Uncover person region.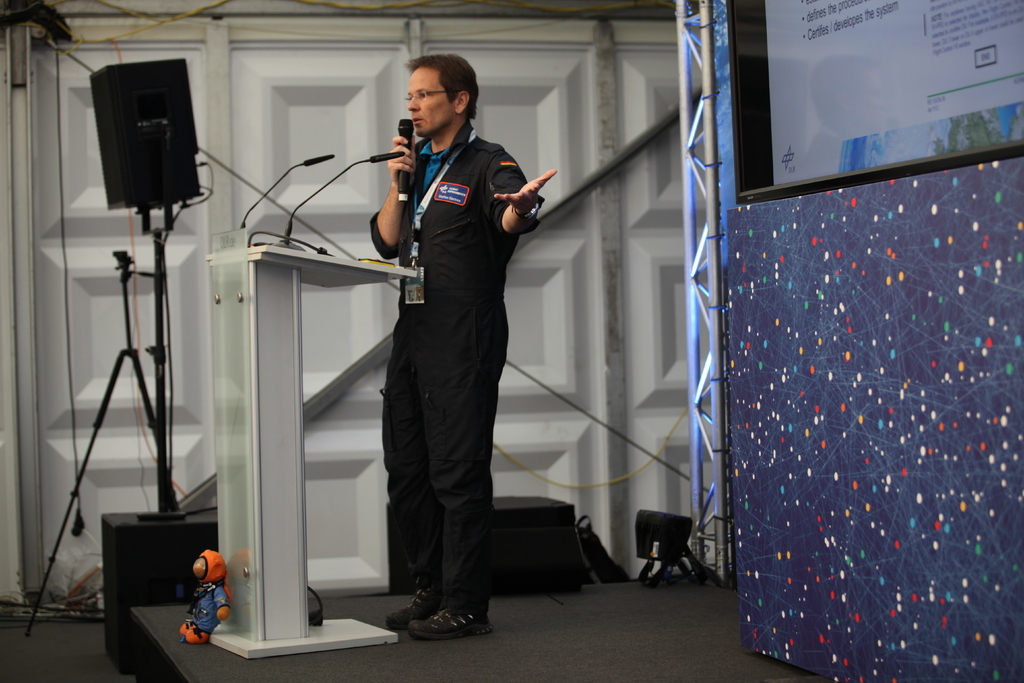
Uncovered: 346, 51, 535, 656.
